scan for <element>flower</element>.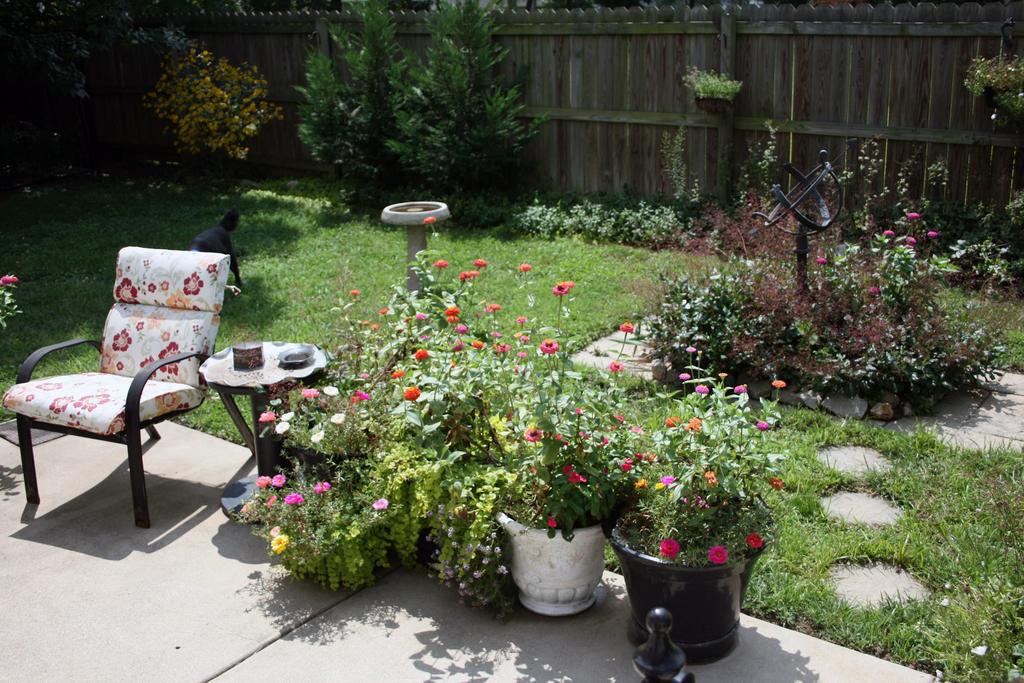
Scan result: (518, 260, 536, 273).
